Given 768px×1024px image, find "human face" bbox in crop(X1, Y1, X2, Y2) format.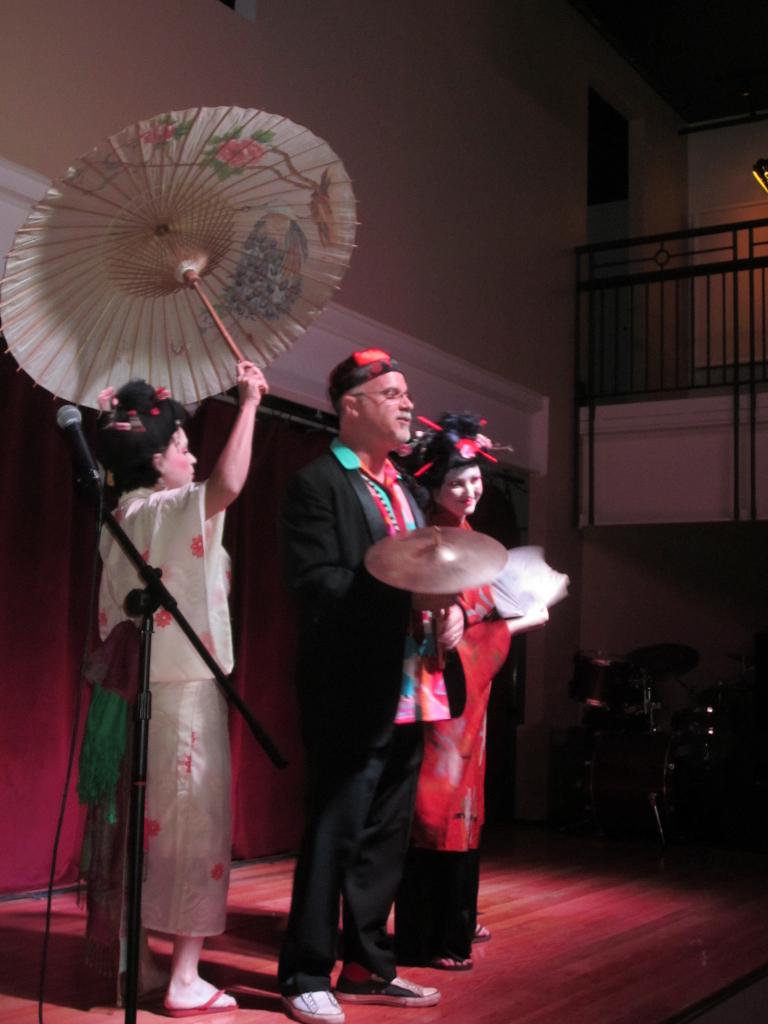
crop(359, 370, 413, 442).
